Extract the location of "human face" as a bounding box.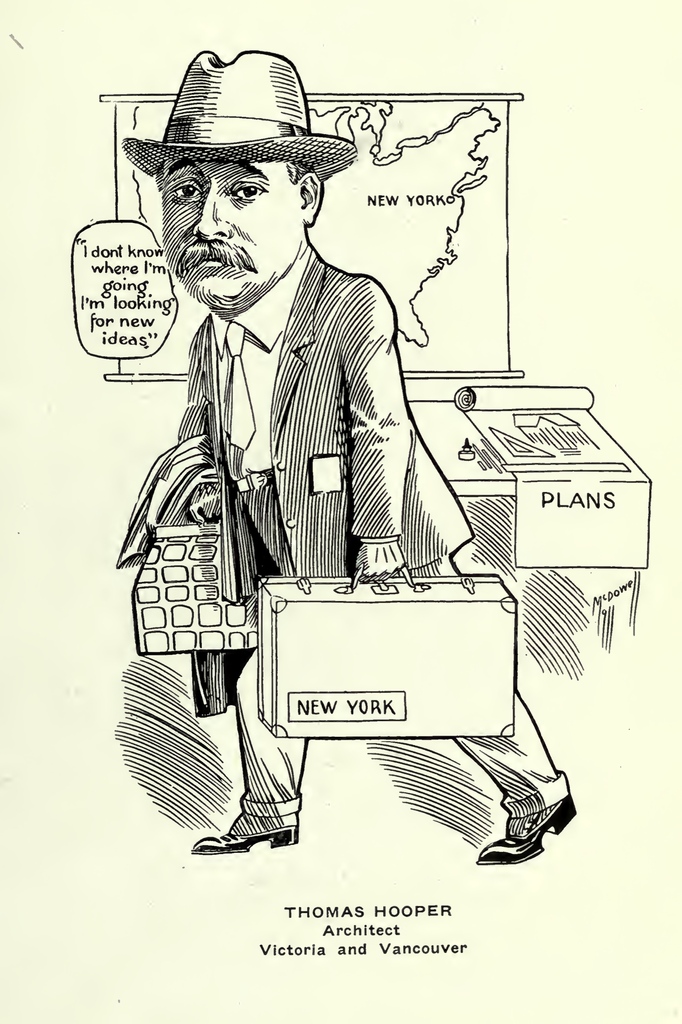
[168,161,301,305].
